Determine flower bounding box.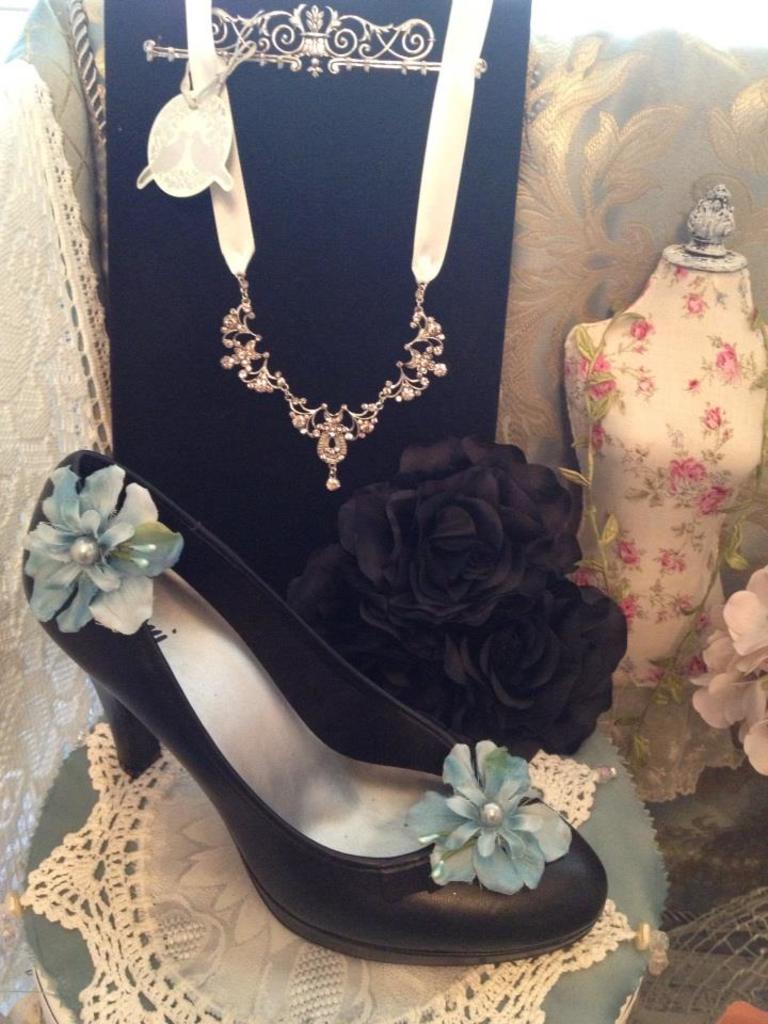
Determined: locate(662, 548, 686, 574).
